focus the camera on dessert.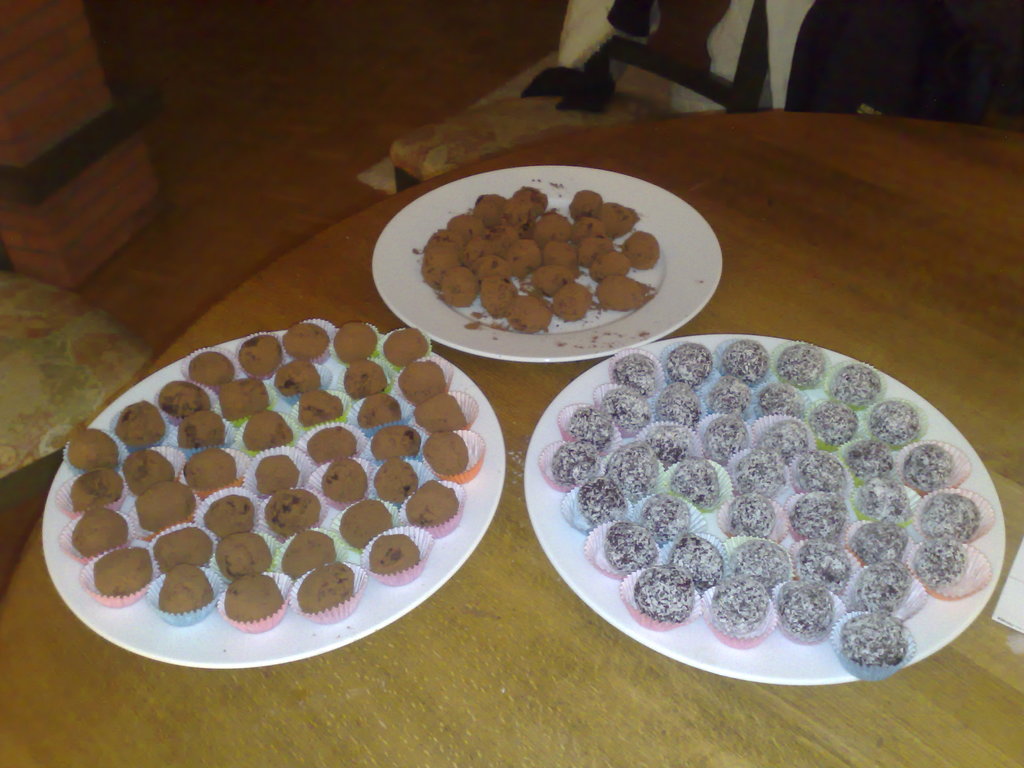
Focus region: (x1=626, y1=224, x2=655, y2=276).
